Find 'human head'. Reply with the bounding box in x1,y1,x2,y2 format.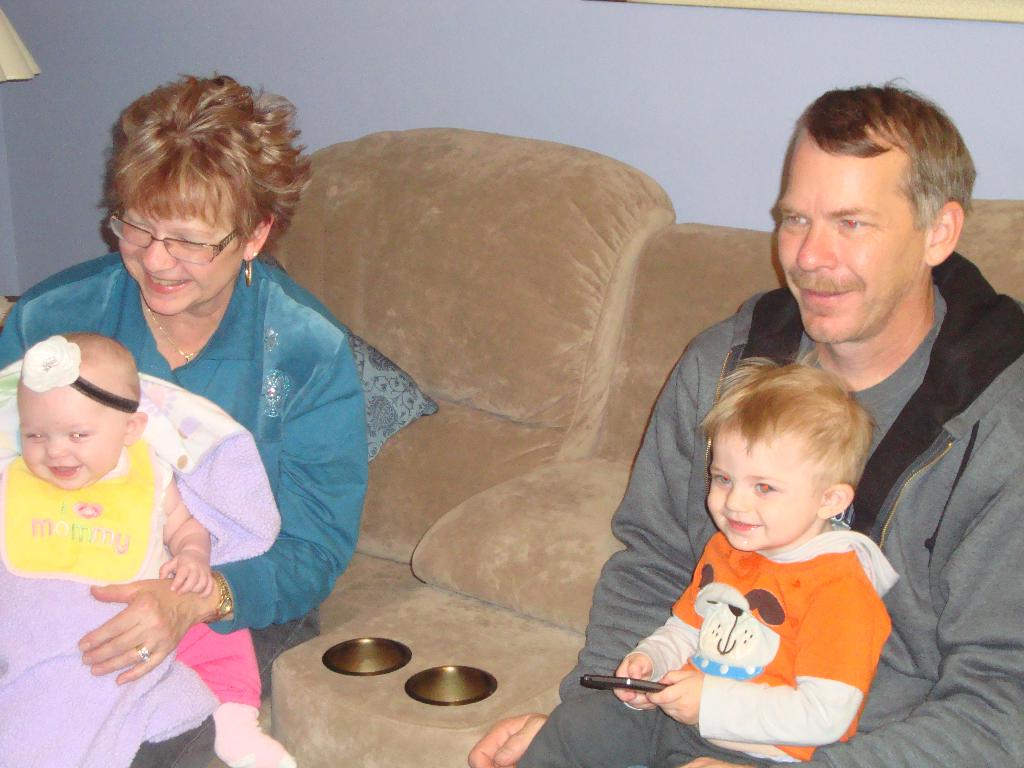
95,65,314,314.
